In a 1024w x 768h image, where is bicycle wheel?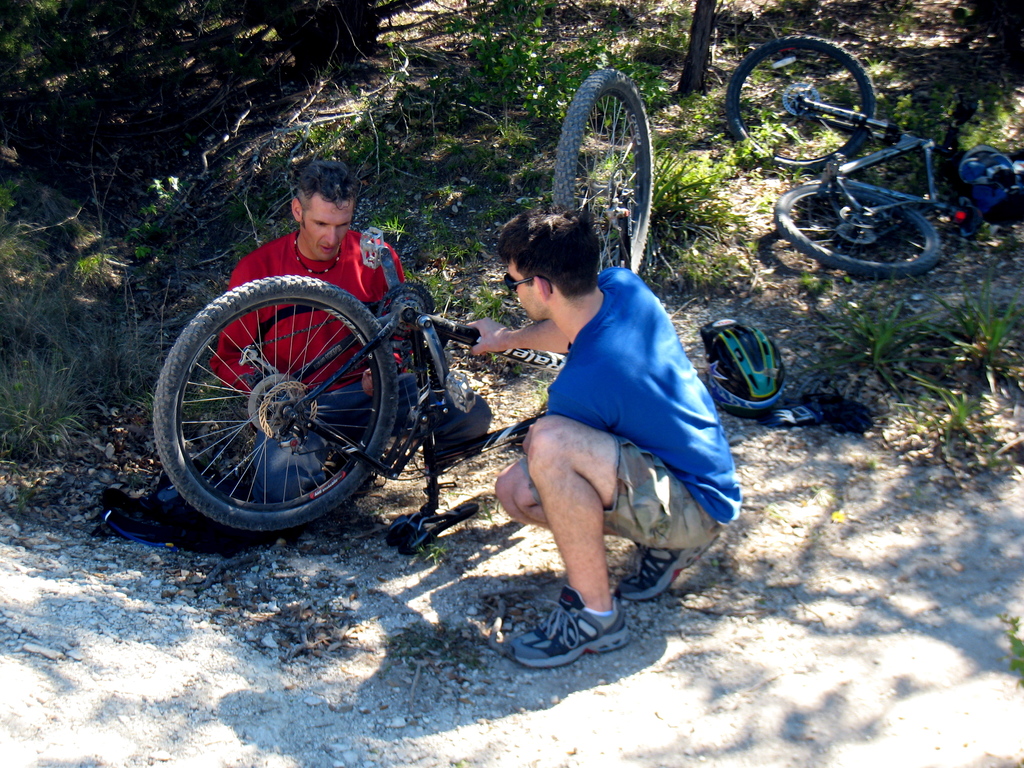
[x1=164, y1=287, x2=425, y2=529].
